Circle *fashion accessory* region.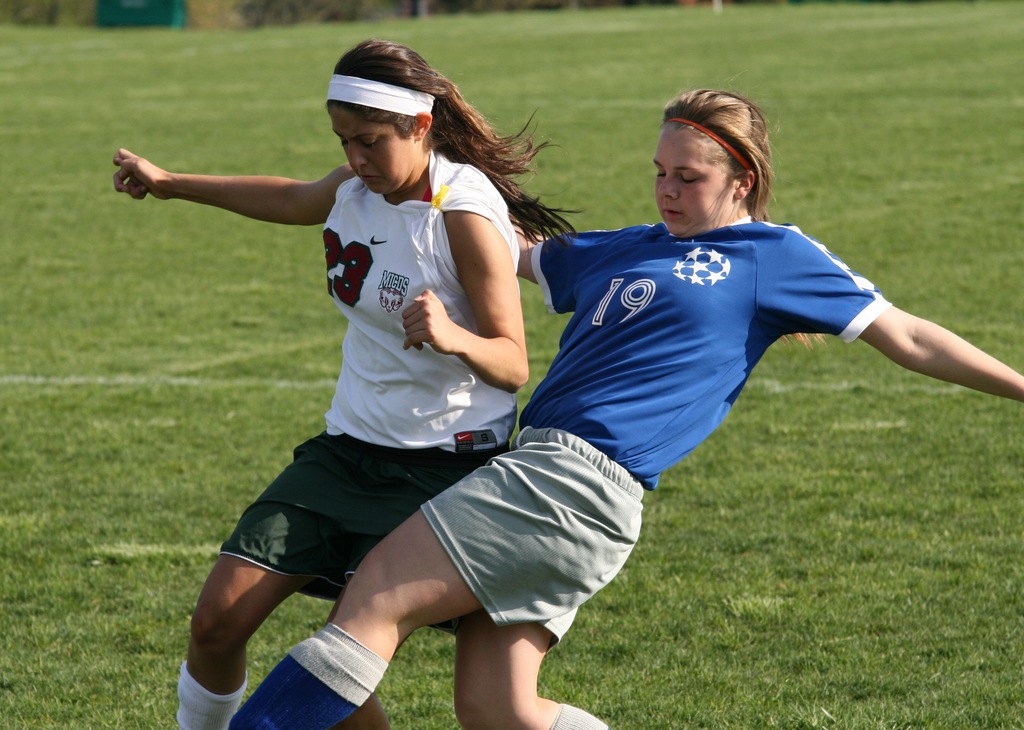
Region: <region>326, 74, 436, 122</region>.
